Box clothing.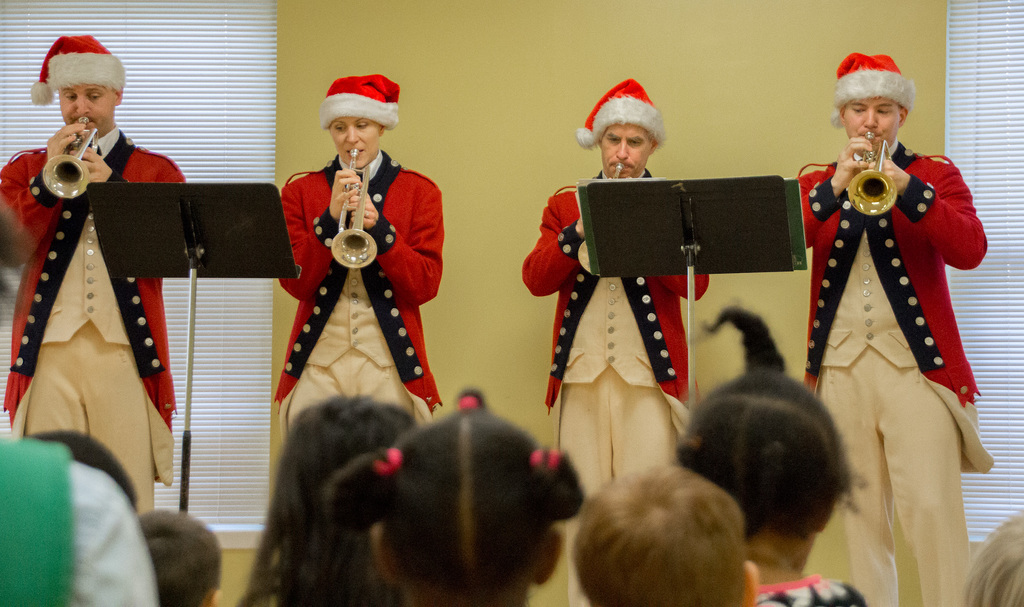
{"left": 278, "top": 151, "right": 440, "bottom": 426}.
